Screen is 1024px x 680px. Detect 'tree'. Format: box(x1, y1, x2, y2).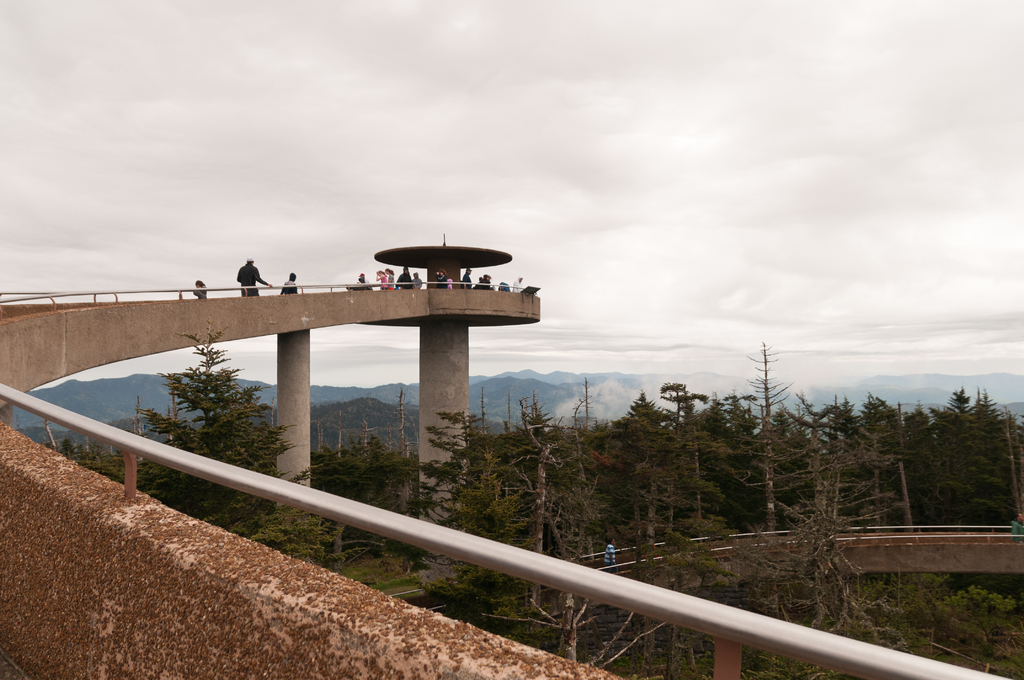
box(493, 546, 674, 676).
